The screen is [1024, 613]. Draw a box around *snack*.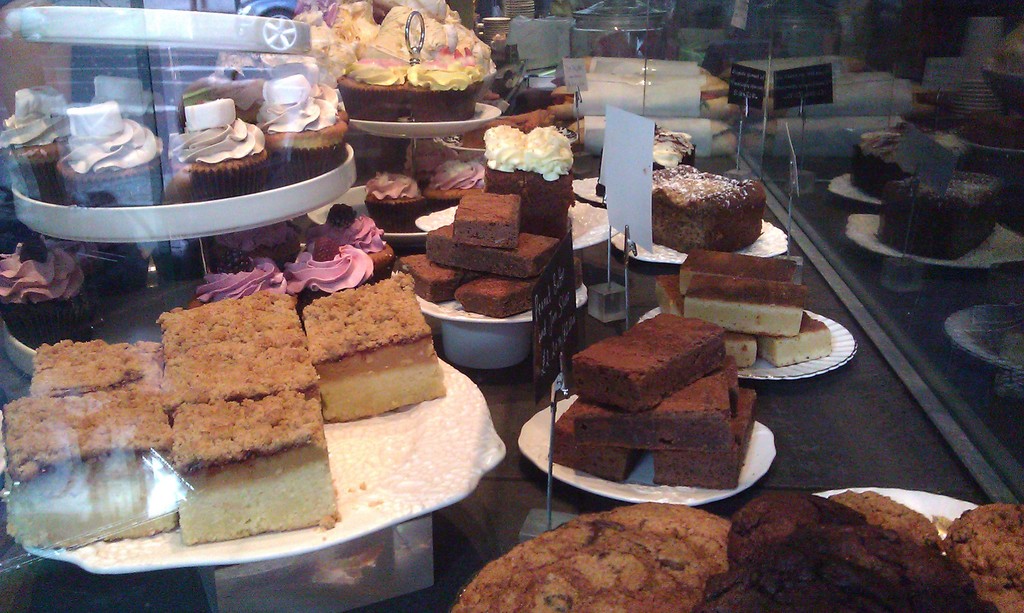
{"left": 829, "top": 488, "right": 948, "bottom": 550}.
